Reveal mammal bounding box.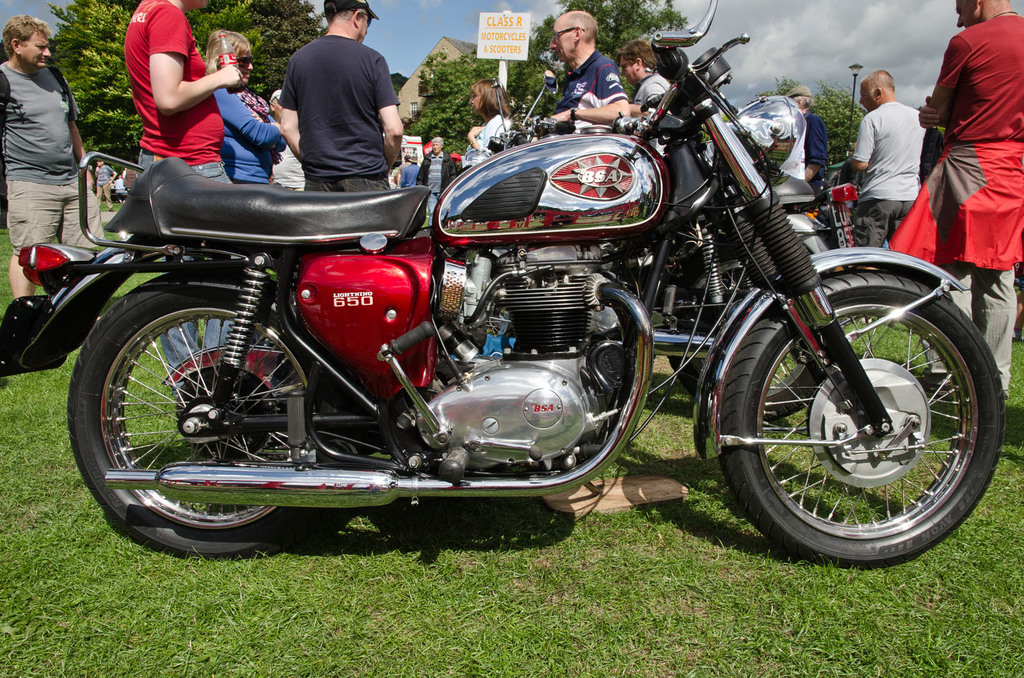
Revealed: box=[543, 11, 625, 130].
